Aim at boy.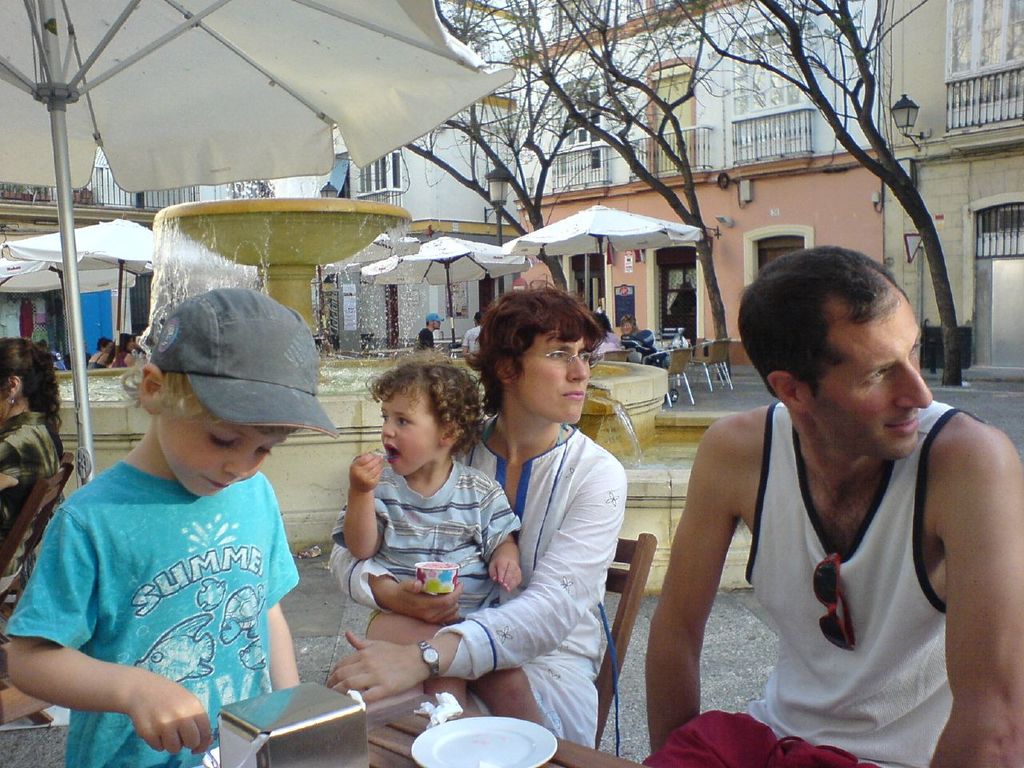
Aimed at <box>319,356,533,712</box>.
